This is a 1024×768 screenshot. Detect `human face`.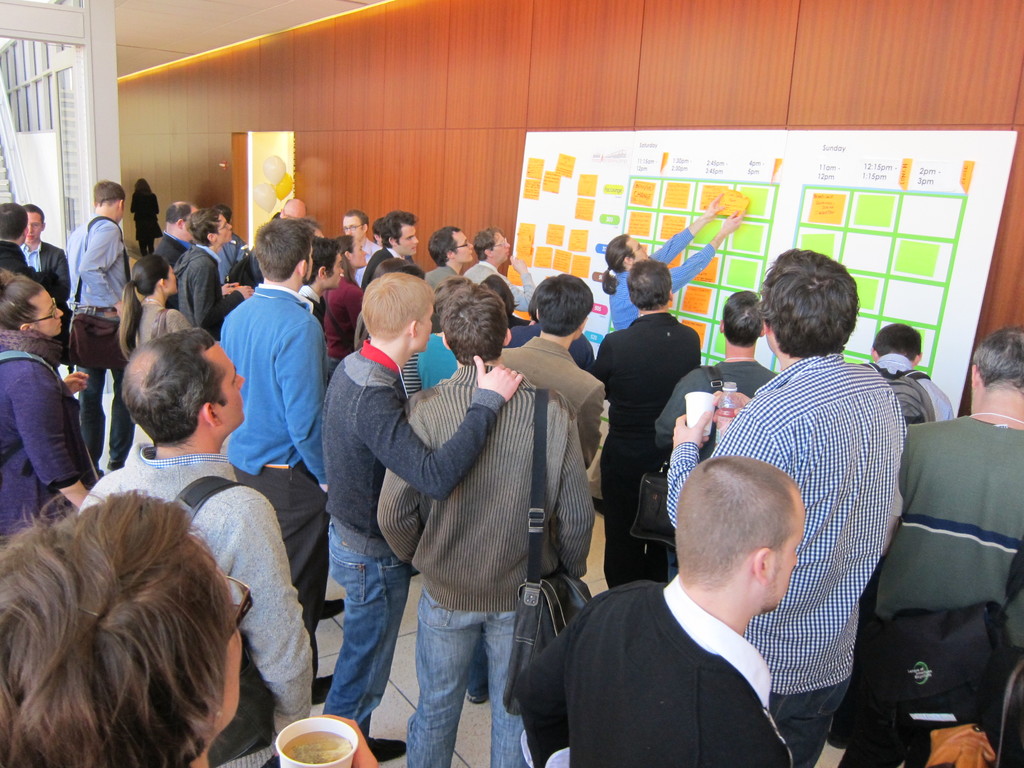
328,253,344,289.
